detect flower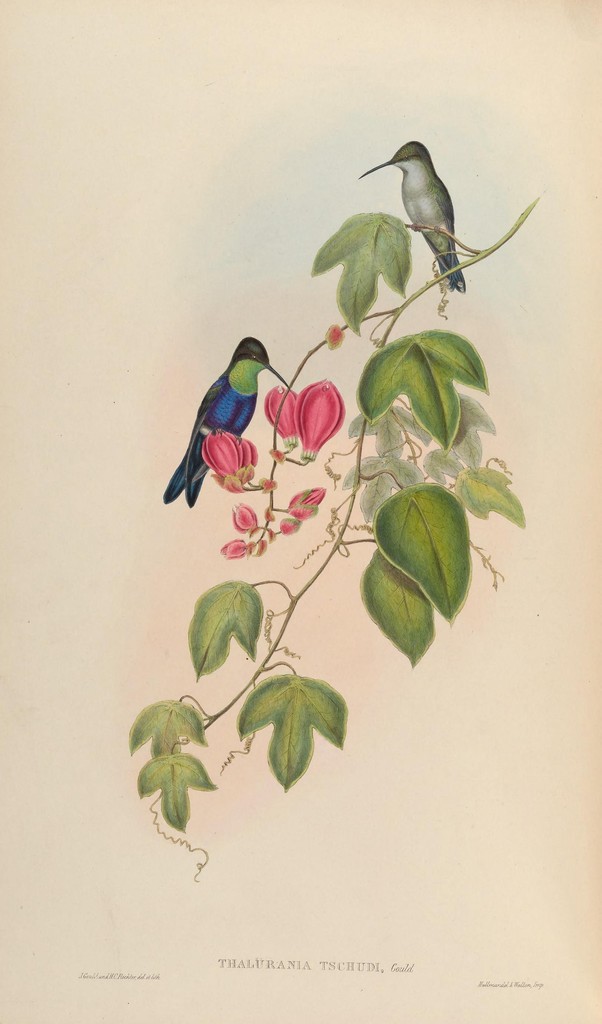
[206,435,262,492]
